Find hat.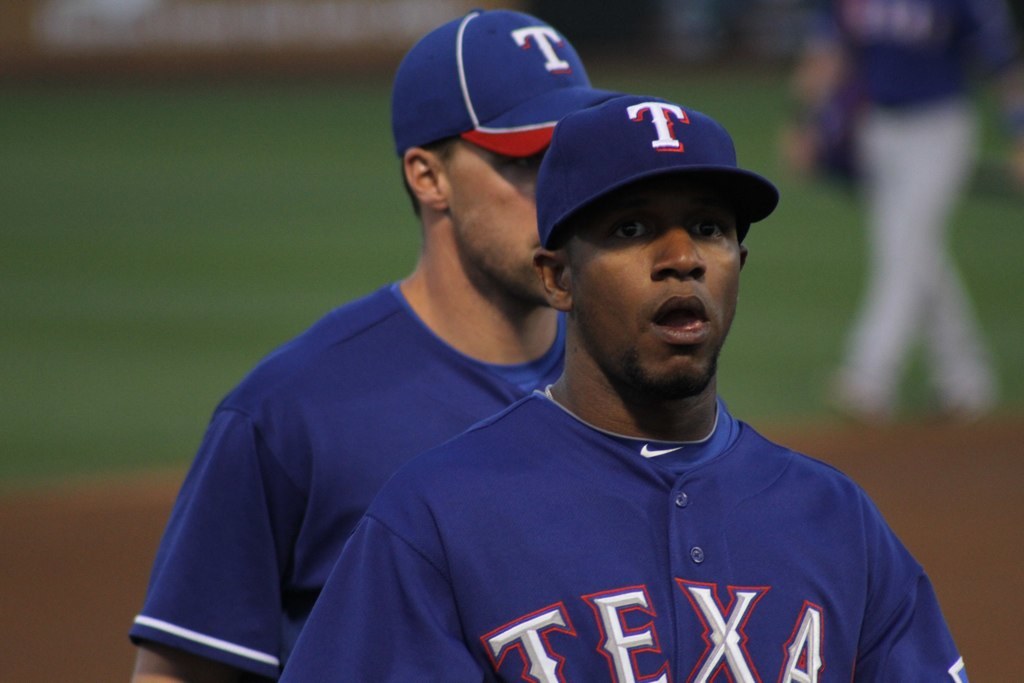
l=391, t=6, r=628, b=166.
